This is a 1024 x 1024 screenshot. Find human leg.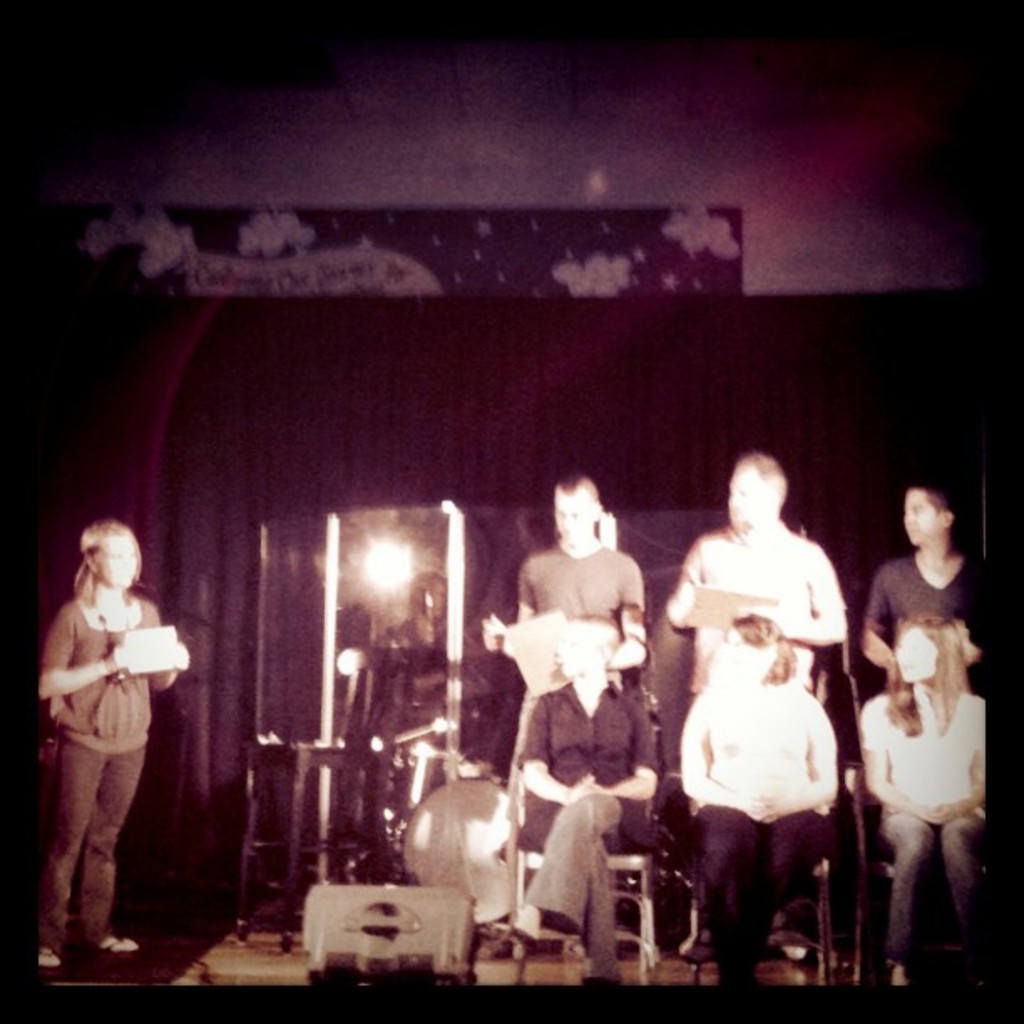
Bounding box: left=582, top=835, right=619, bottom=987.
